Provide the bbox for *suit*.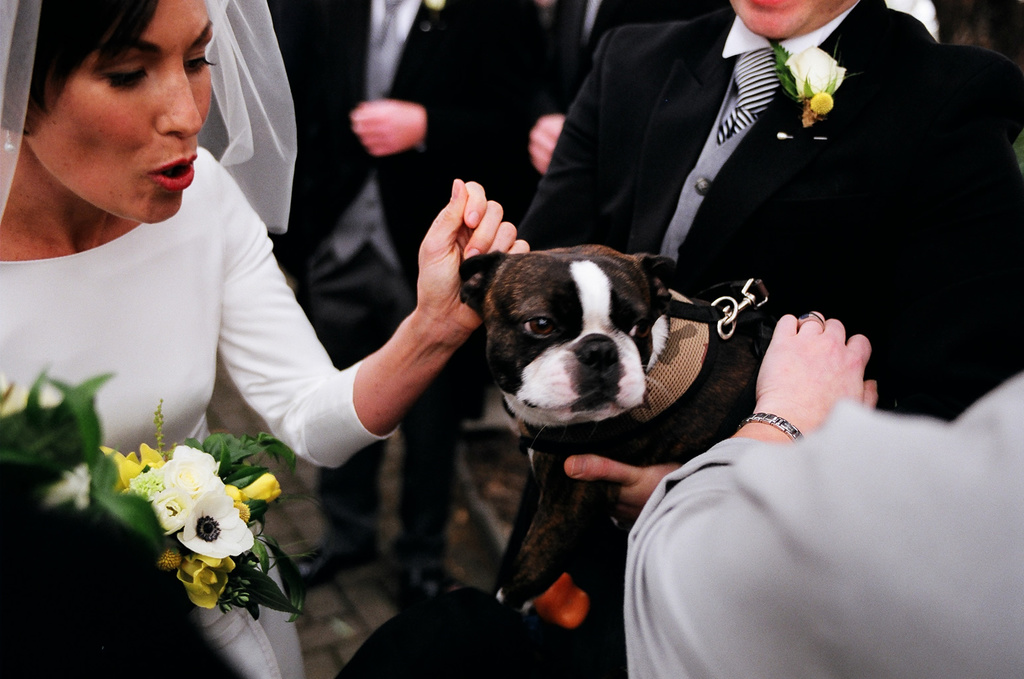
select_region(268, 0, 534, 570).
